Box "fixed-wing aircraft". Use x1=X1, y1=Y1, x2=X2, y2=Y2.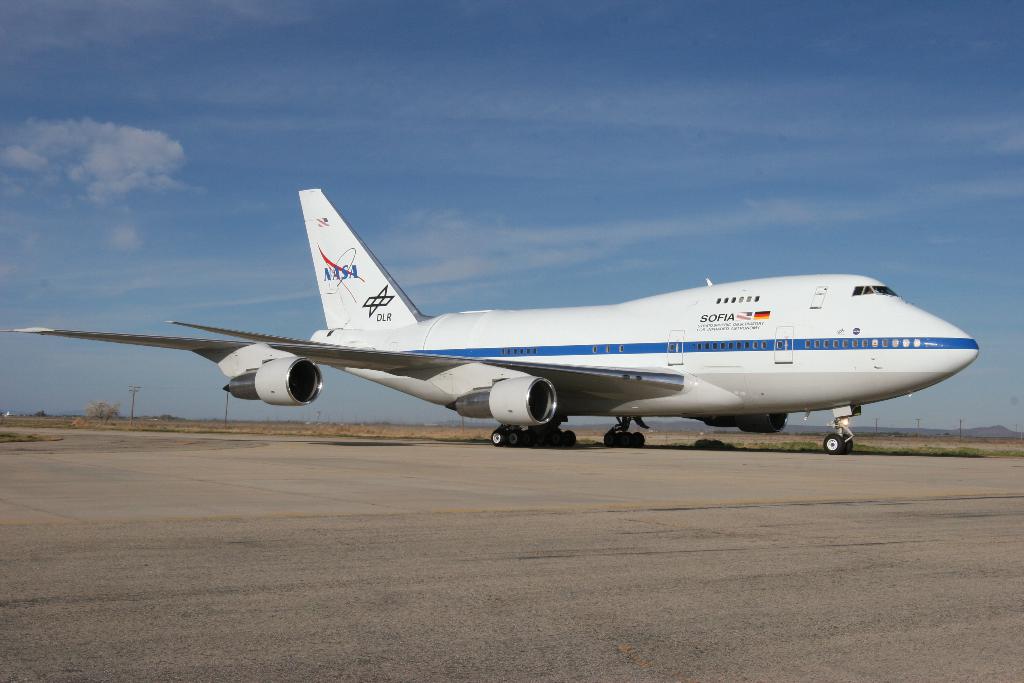
x1=1, y1=185, x2=984, y2=450.
